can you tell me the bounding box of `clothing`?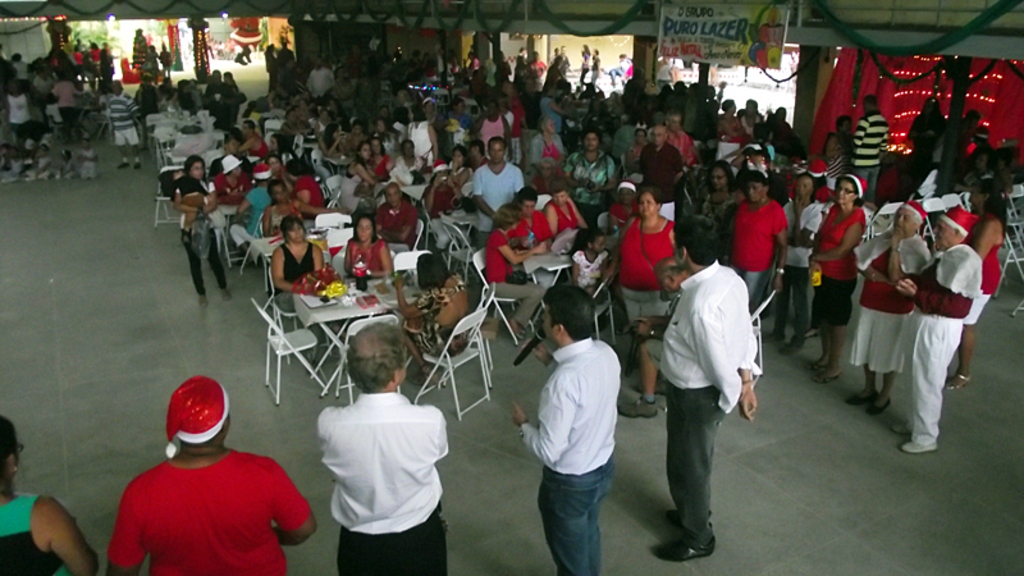
(x1=52, y1=83, x2=76, y2=125).
